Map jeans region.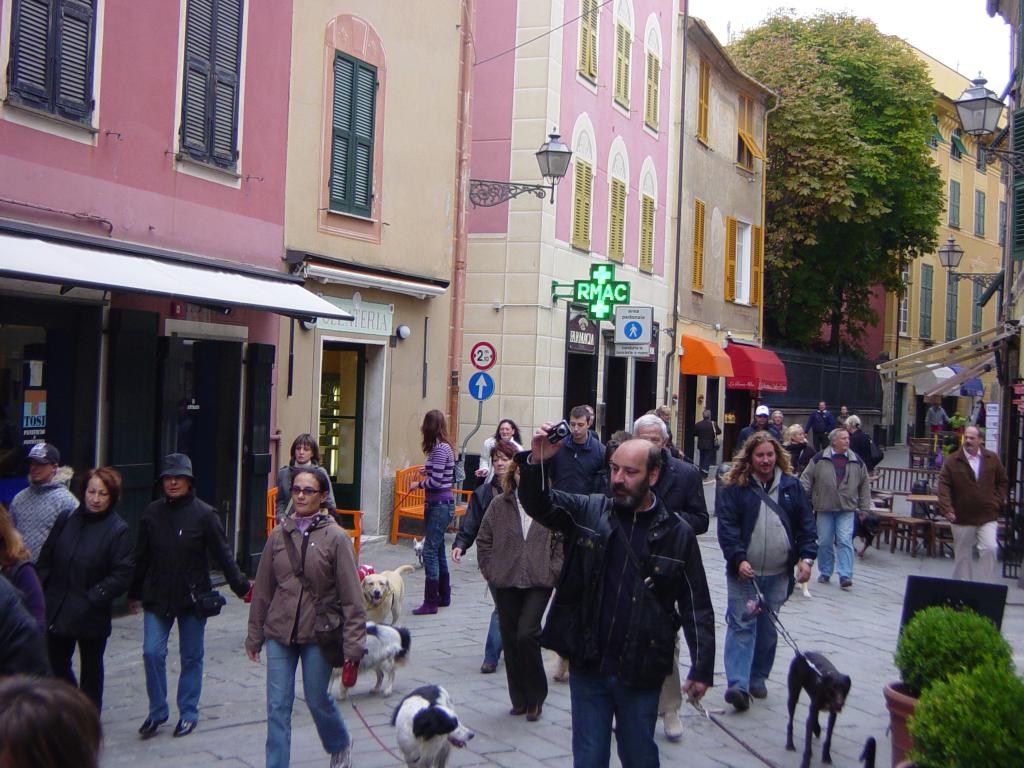
Mapped to (427,504,460,576).
